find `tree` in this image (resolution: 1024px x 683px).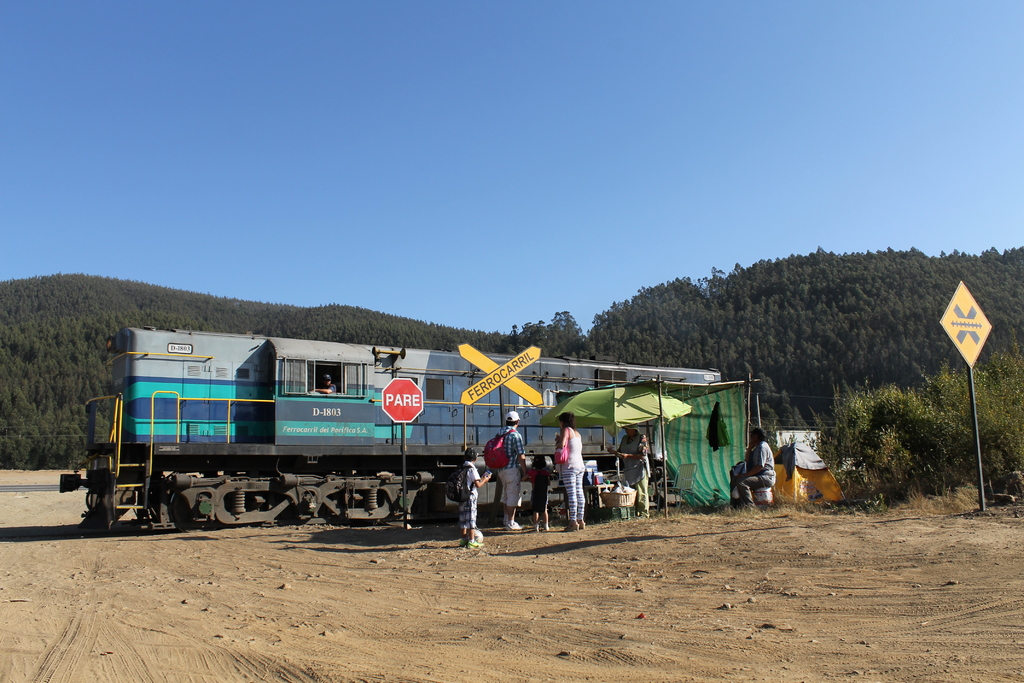
x1=847 y1=382 x2=934 y2=498.
